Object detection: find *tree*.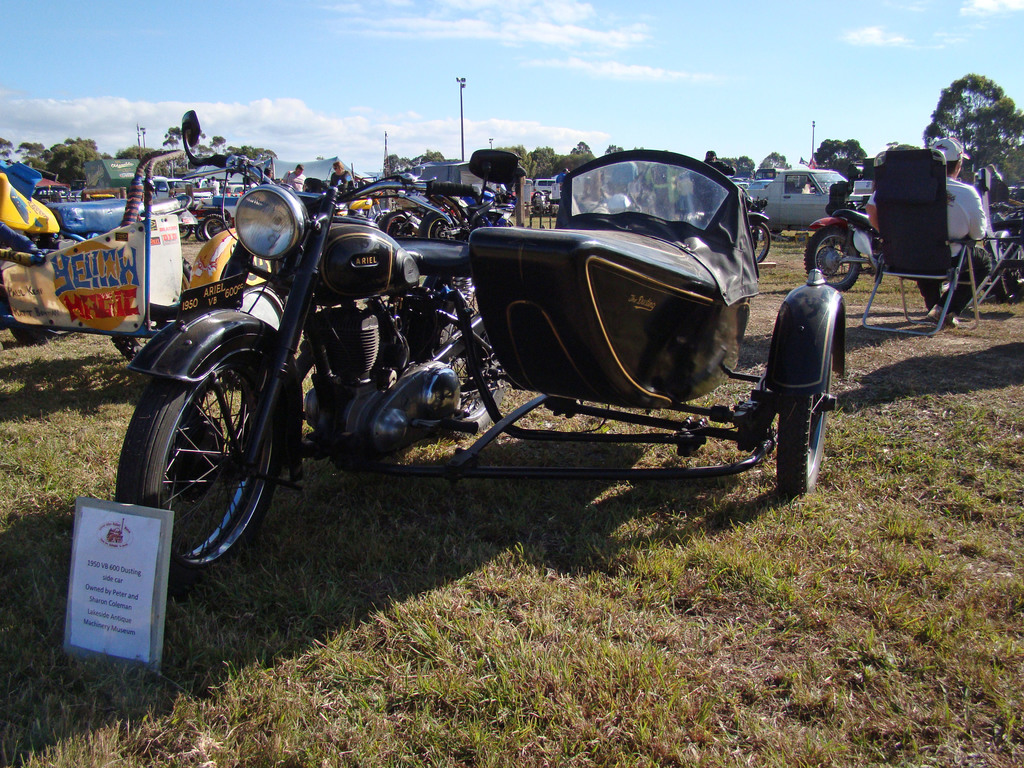
[508,143,532,177].
